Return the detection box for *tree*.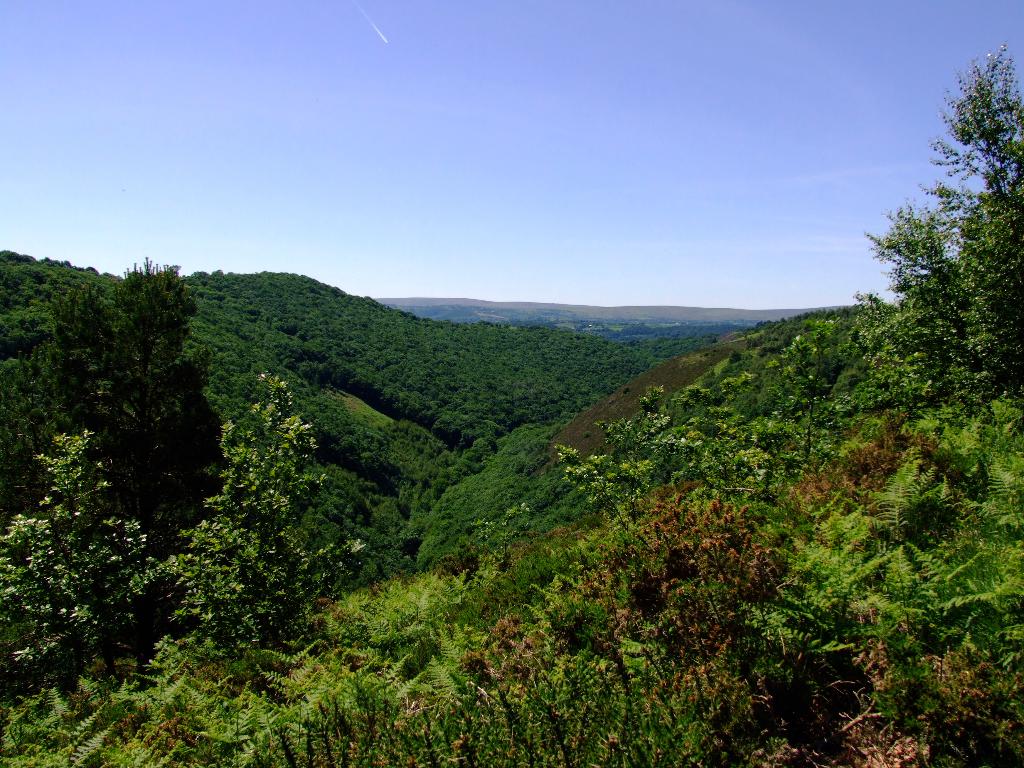
<bbox>0, 428, 157, 687</bbox>.
